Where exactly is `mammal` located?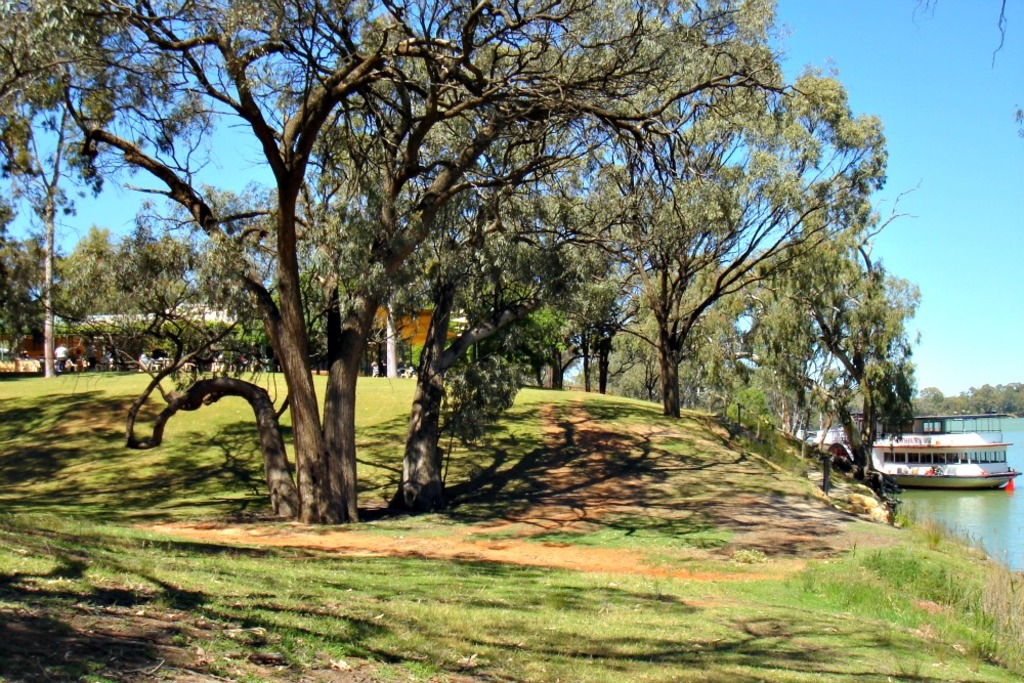
Its bounding box is bbox=(140, 350, 146, 370).
